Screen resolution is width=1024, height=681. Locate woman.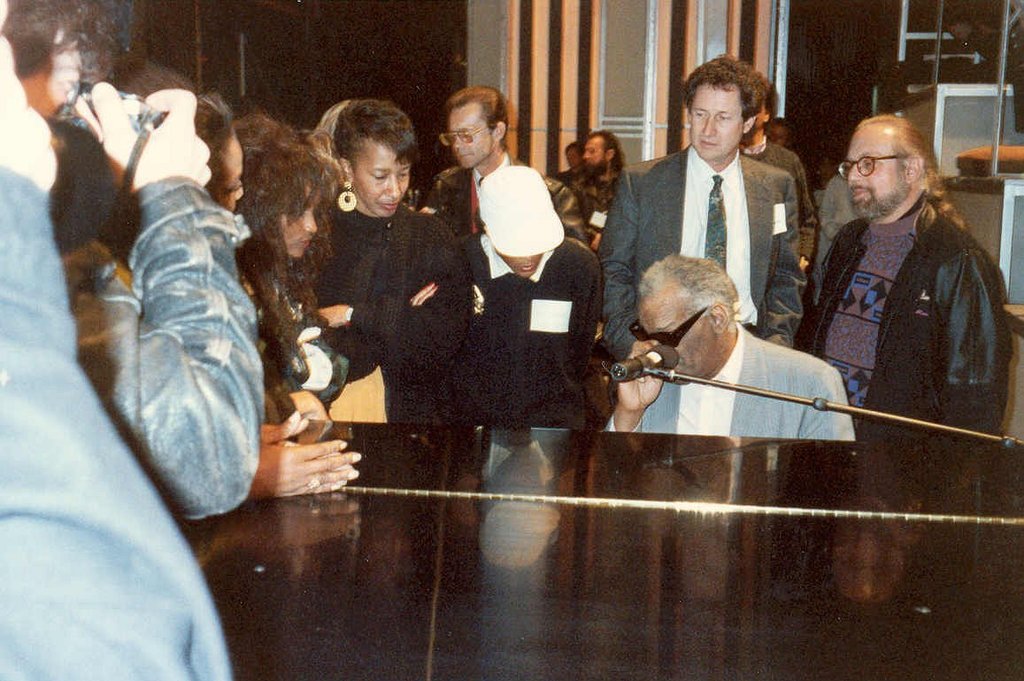
{"x1": 789, "y1": 118, "x2": 997, "y2": 440}.
